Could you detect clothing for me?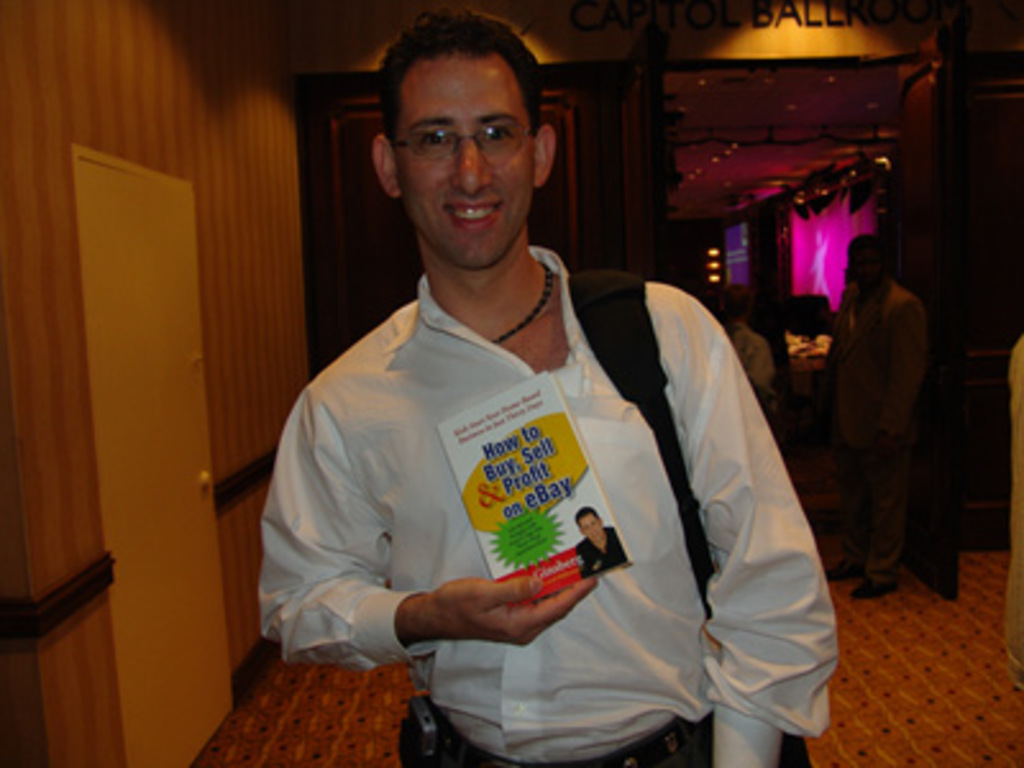
Detection result: bbox=[730, 320, 788, 440].
